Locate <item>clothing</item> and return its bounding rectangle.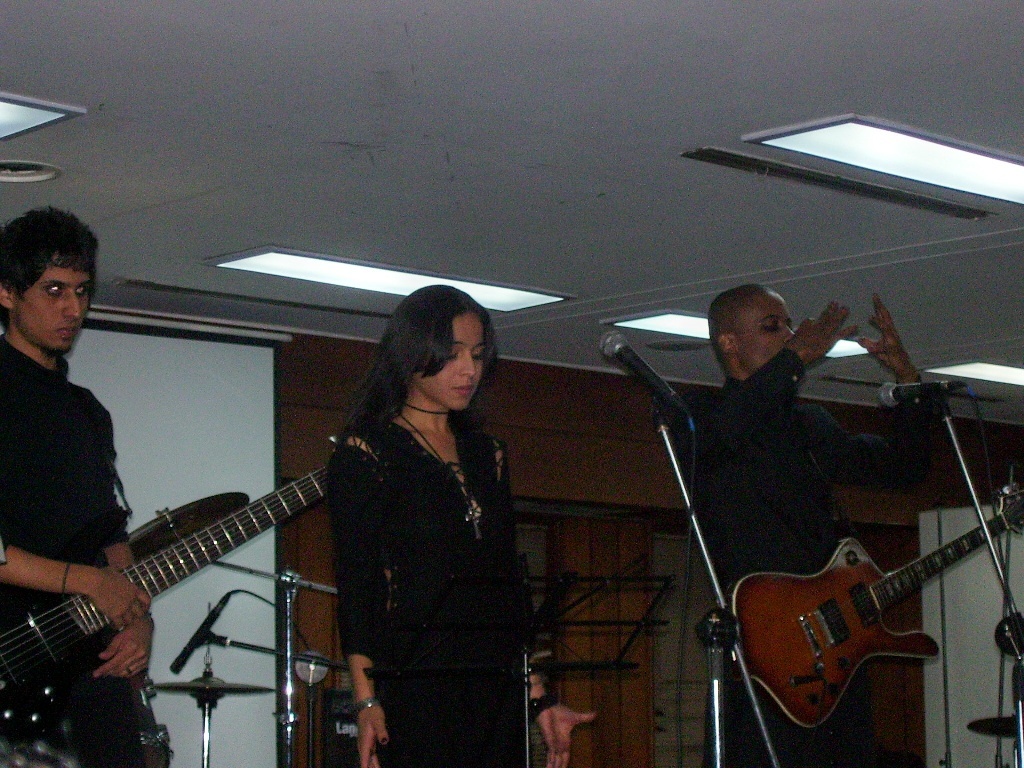
689,348,946,767.
